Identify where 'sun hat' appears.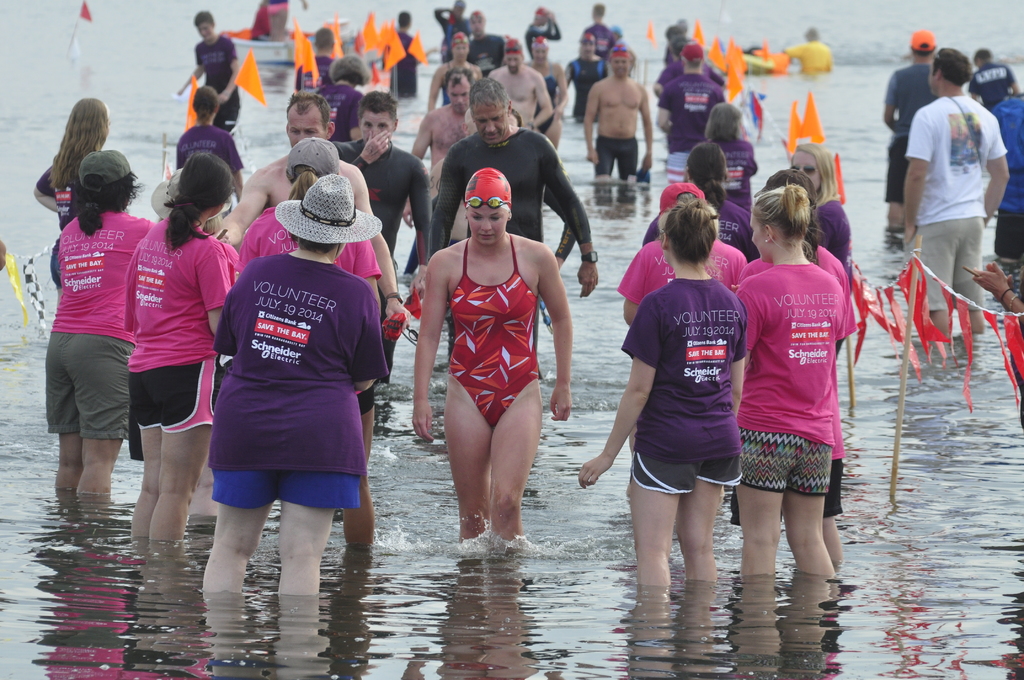
Appears at <region>653, 182, 711, 215</region>.
